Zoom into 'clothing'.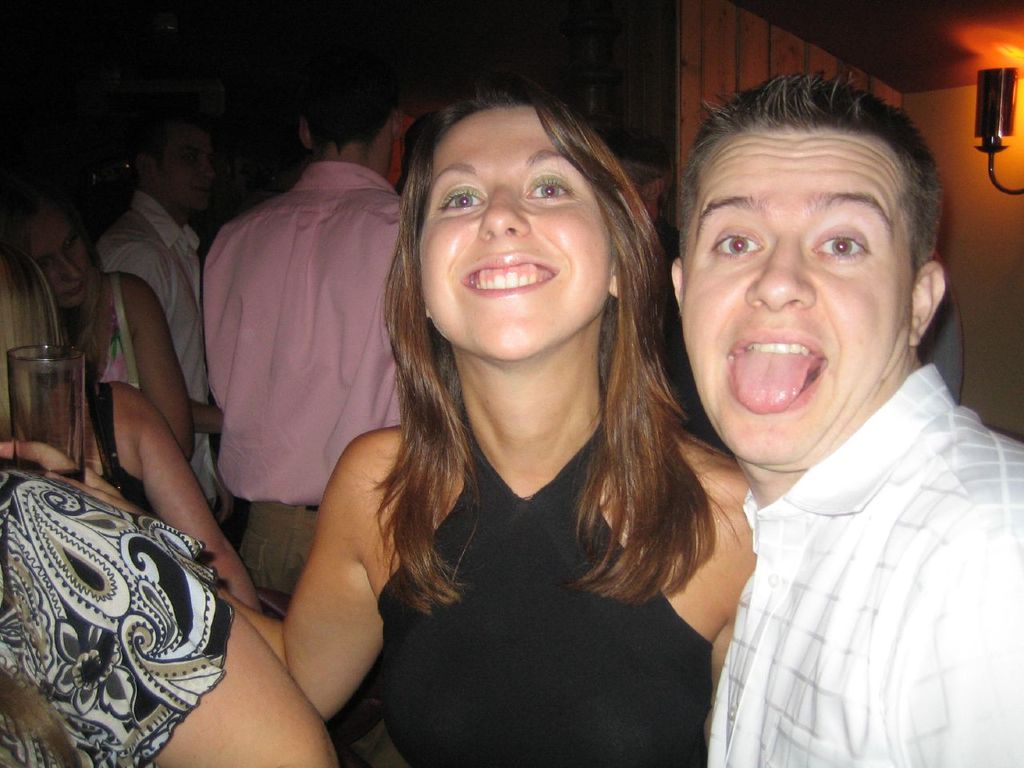
Zoom target: box=[95, 274, 139, 390].
